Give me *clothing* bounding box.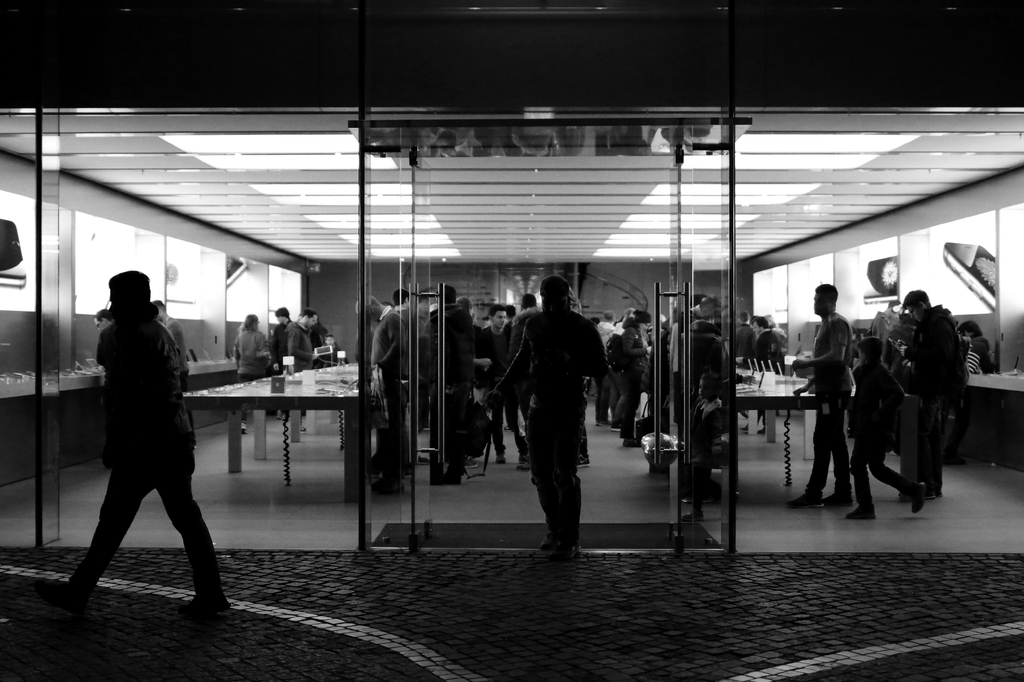
box=[963, 336, 996, 372].
